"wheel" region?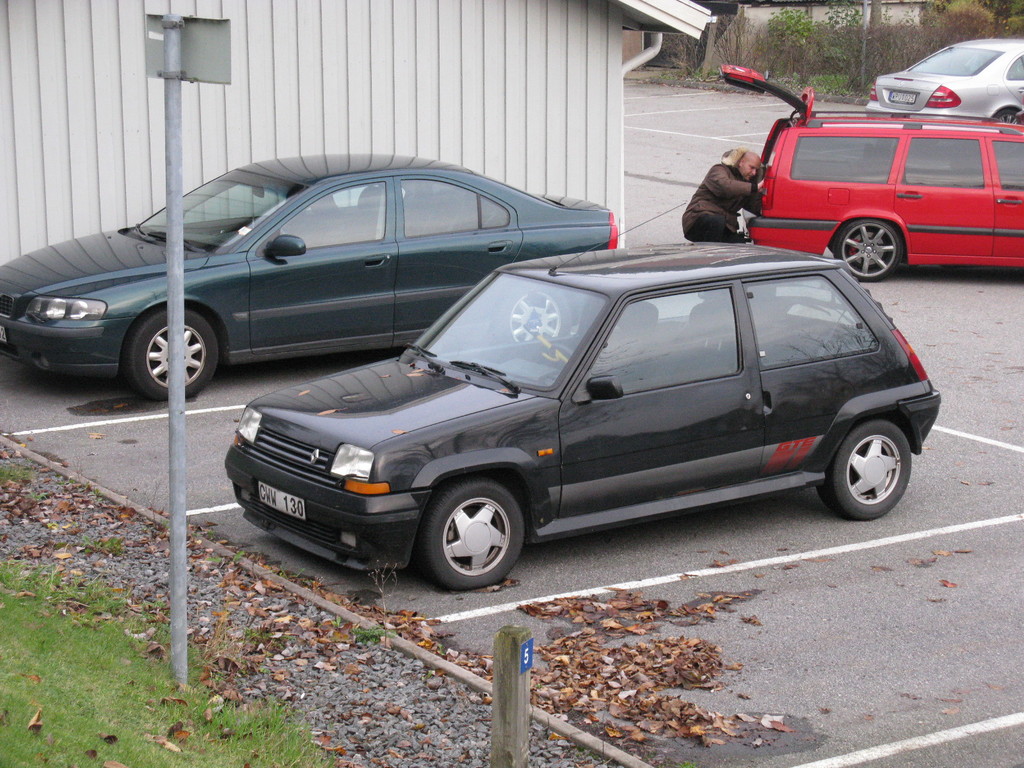
829,423,916,522
